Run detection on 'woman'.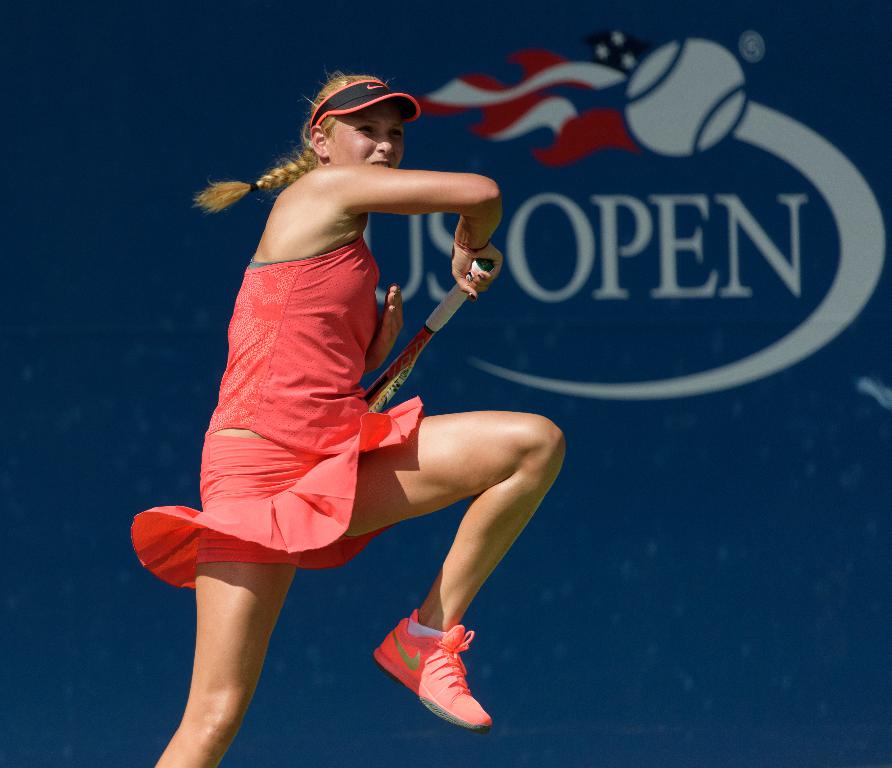
Result: 143 78 569 767.
